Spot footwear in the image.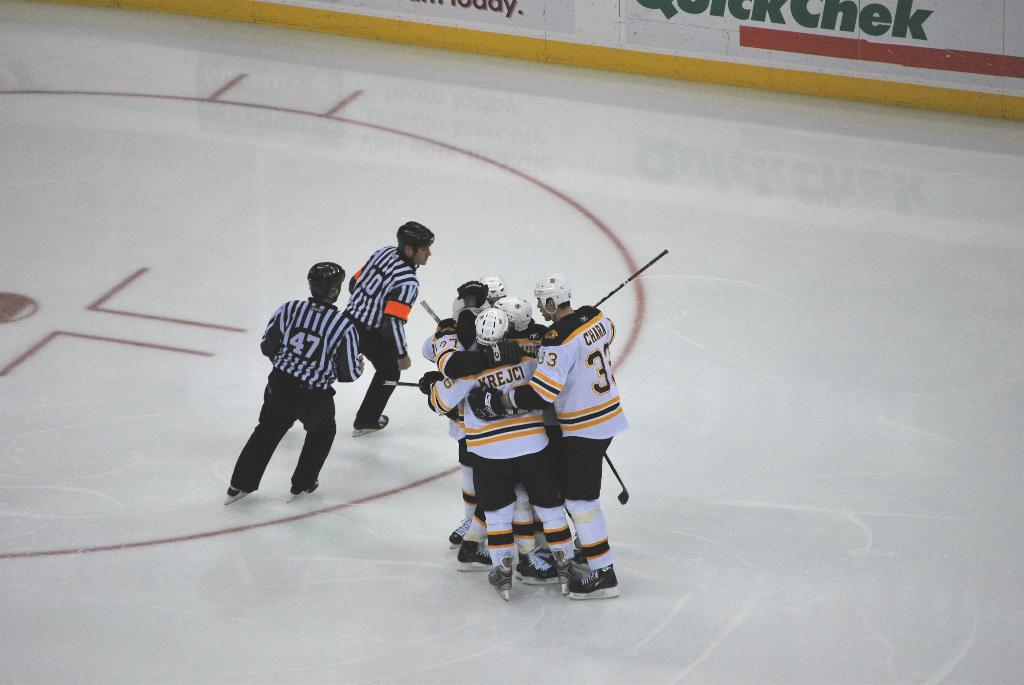
footwear found at <box>448,516,473,544</box>.
